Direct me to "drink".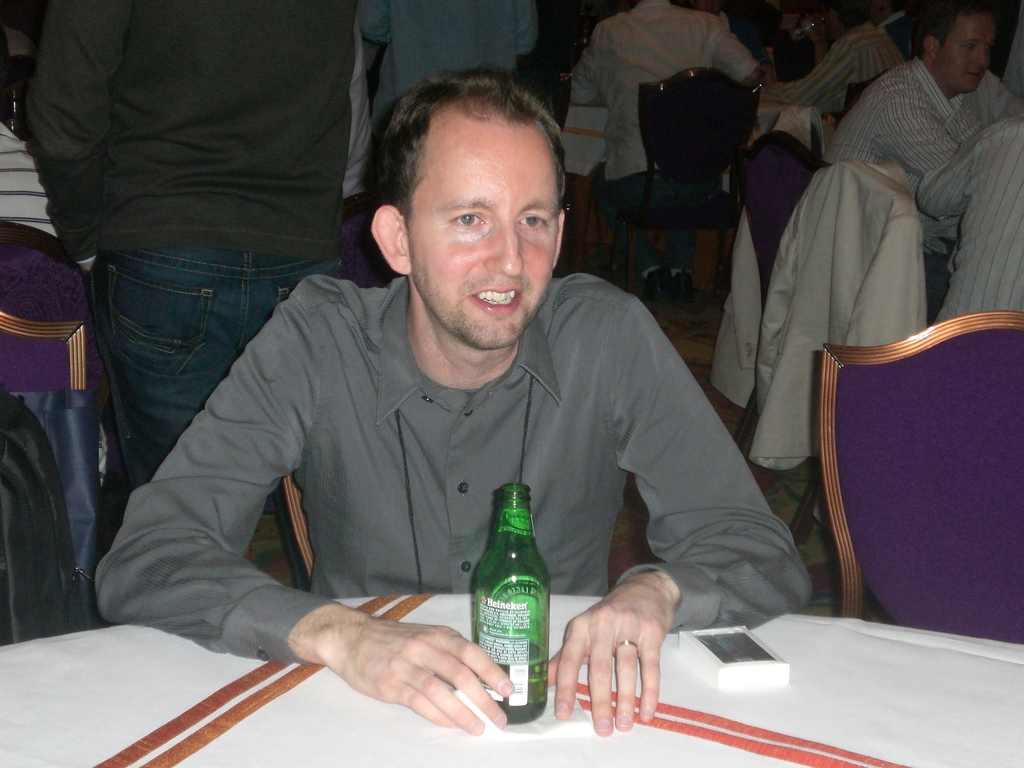
Direction: left=460, top=499, right=544, bottom=703.
